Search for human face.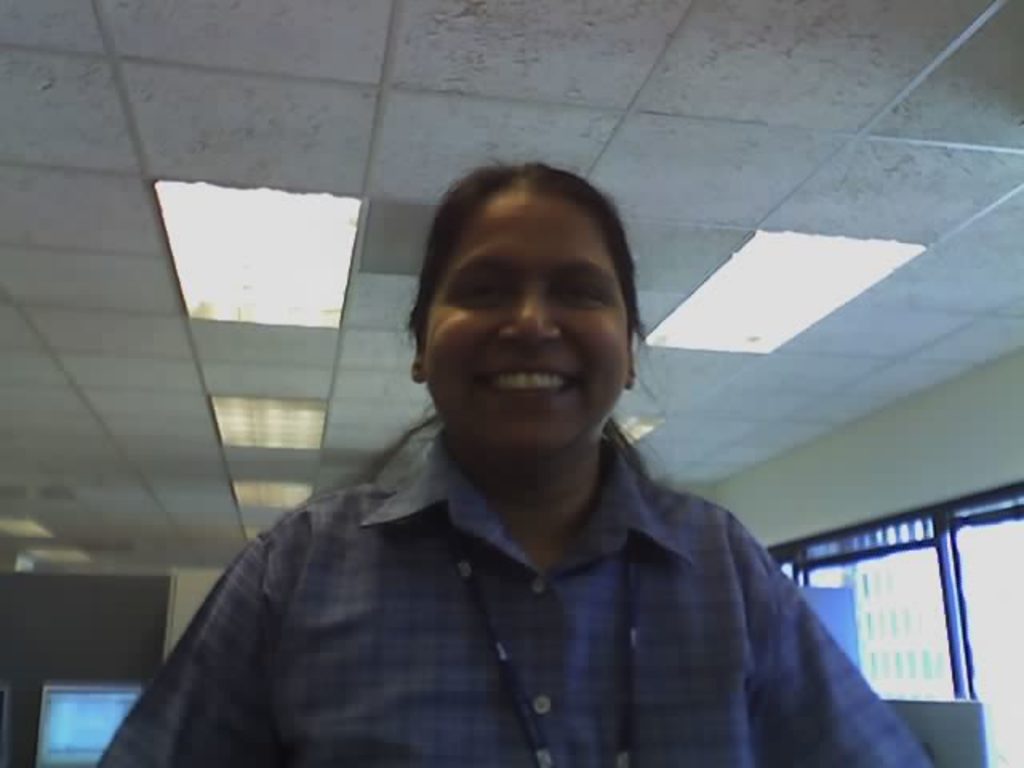
Found at l=421, t=192, r=630, b=459.
